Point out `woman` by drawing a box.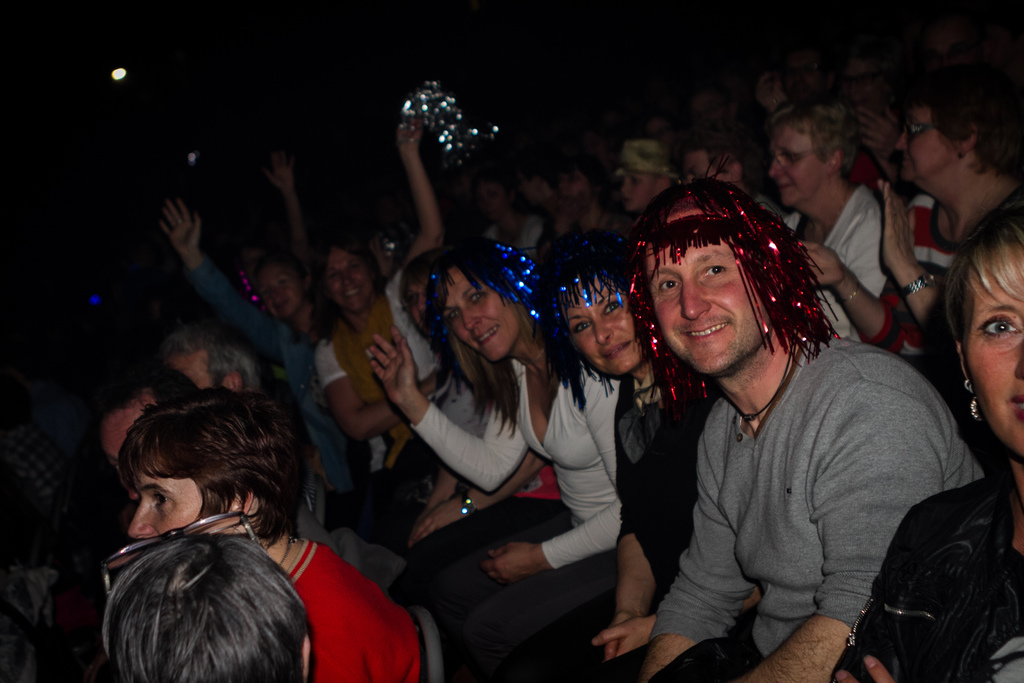
l=793, t=98, r=1018, b=367.
